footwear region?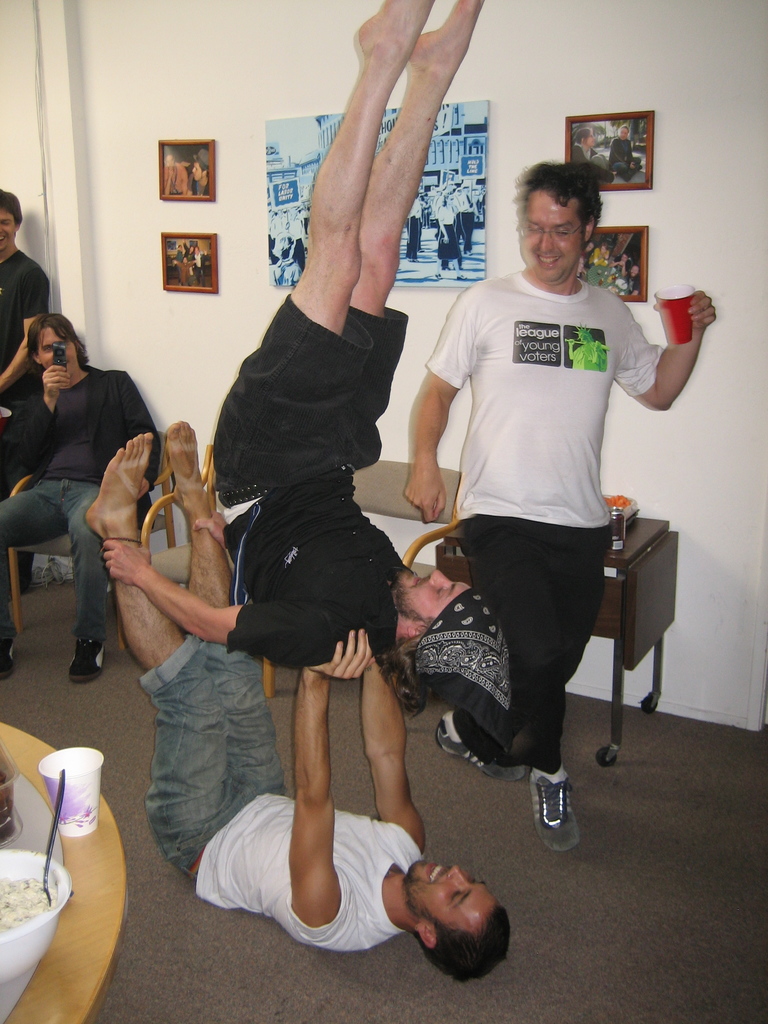
Rect(67, 629, 111, 684)
